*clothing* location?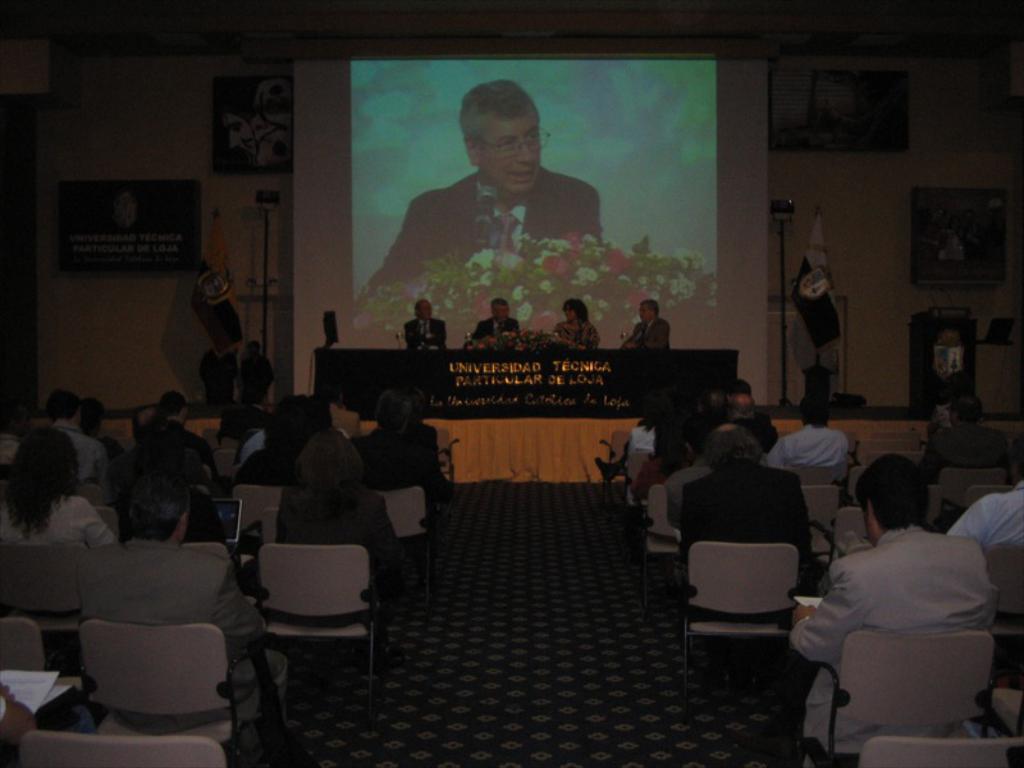
left=791, top=524, right=1002, bottom=754
